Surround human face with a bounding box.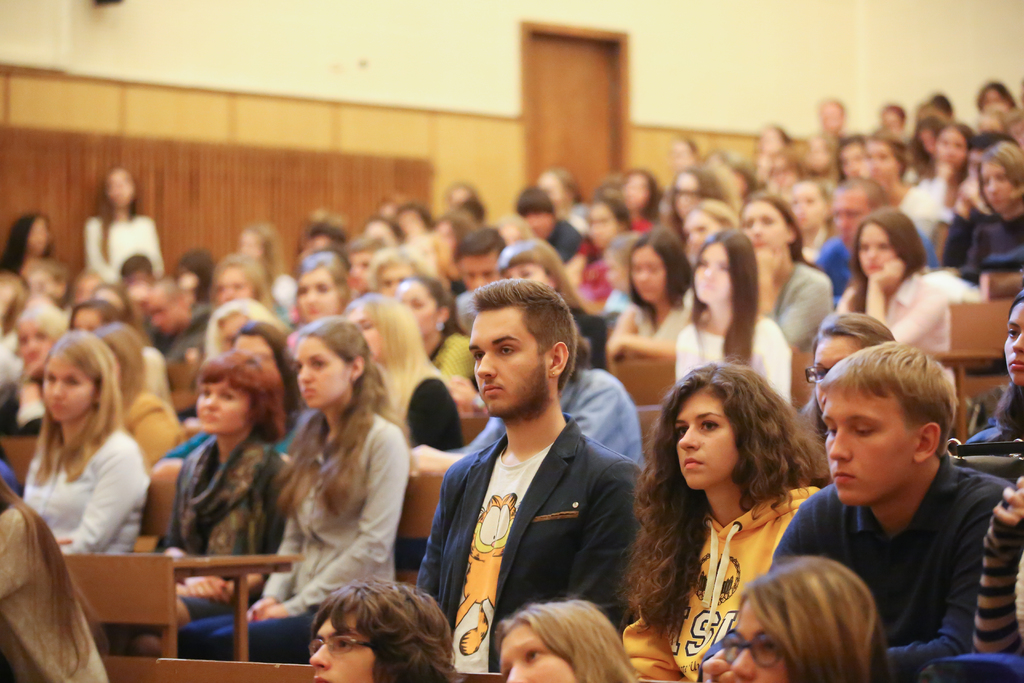
{"left": 296, "top": 336, "right": 353, "bottom": 409}.
